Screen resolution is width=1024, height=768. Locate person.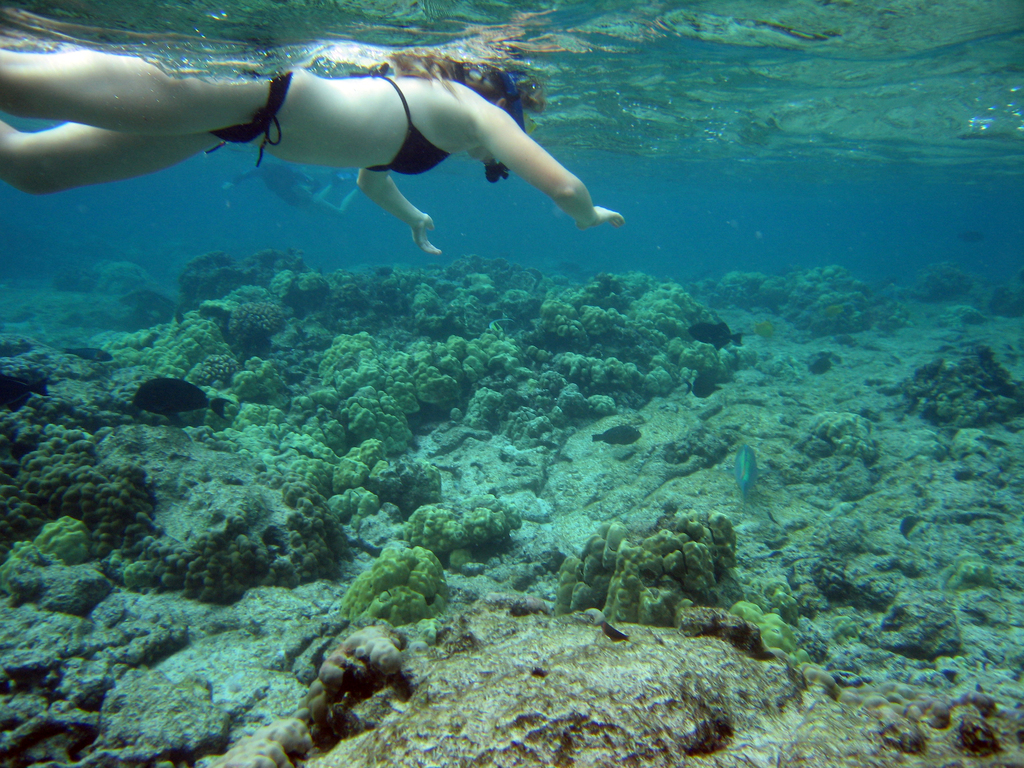
<region>97, 21, 582, 241</region>.
